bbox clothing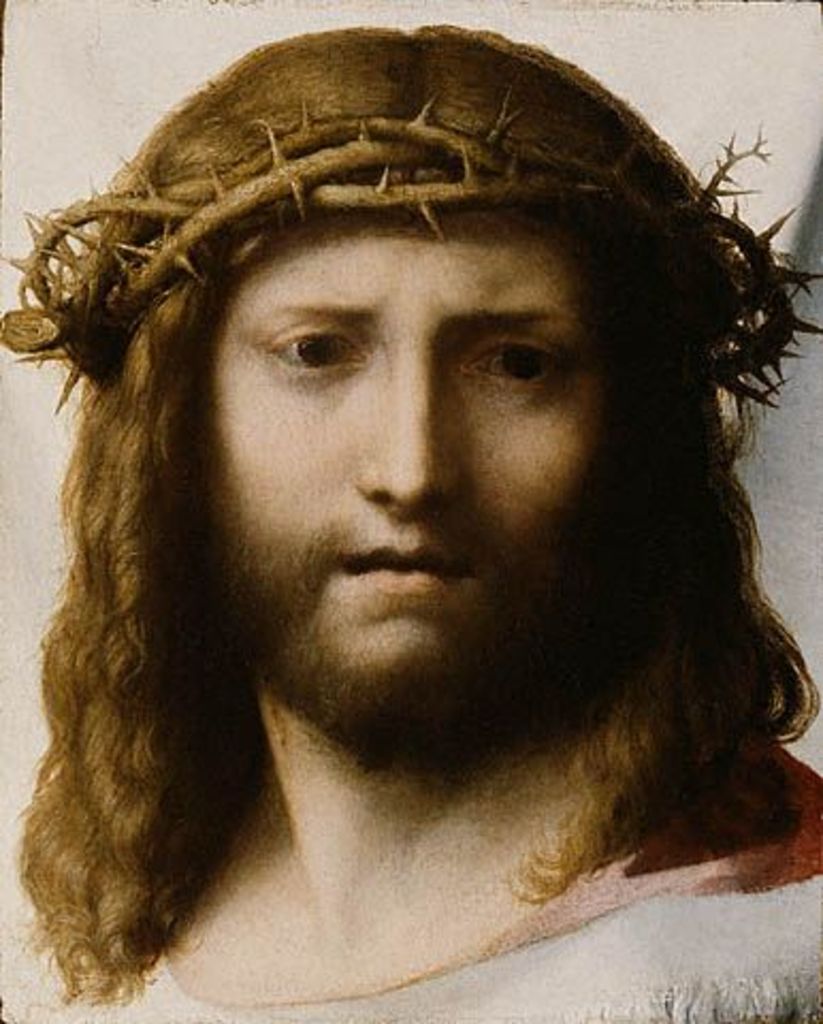
region(0, 736, 821, 1022)
